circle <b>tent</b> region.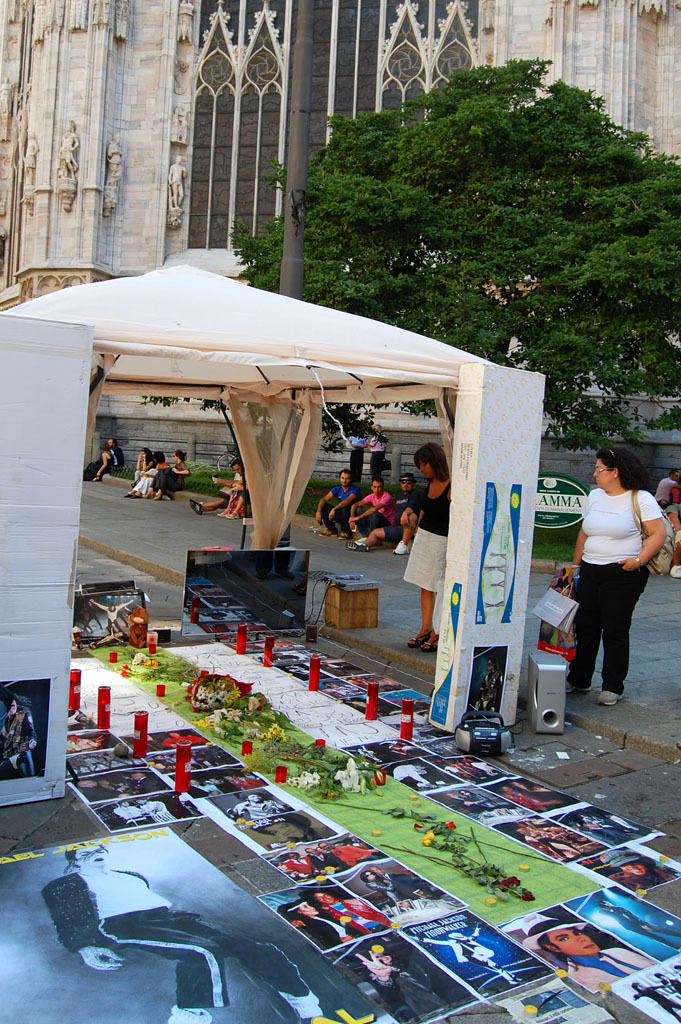
Region: [x1=9, y1=209, x2=558, y2=672].
